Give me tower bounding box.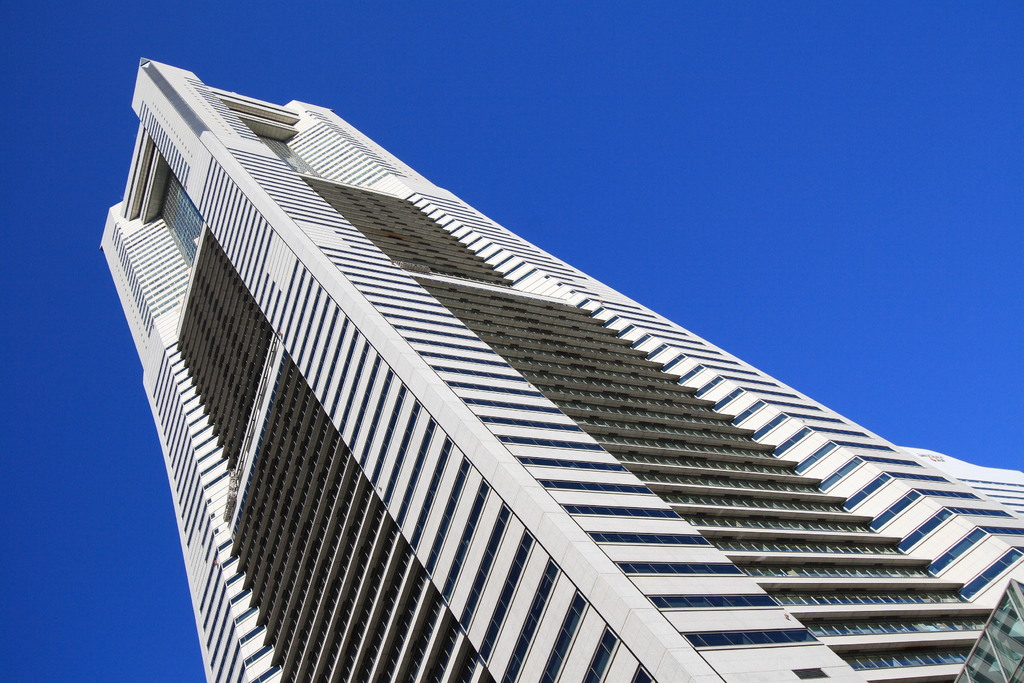
Rect(40, 76, 1000, 673).
